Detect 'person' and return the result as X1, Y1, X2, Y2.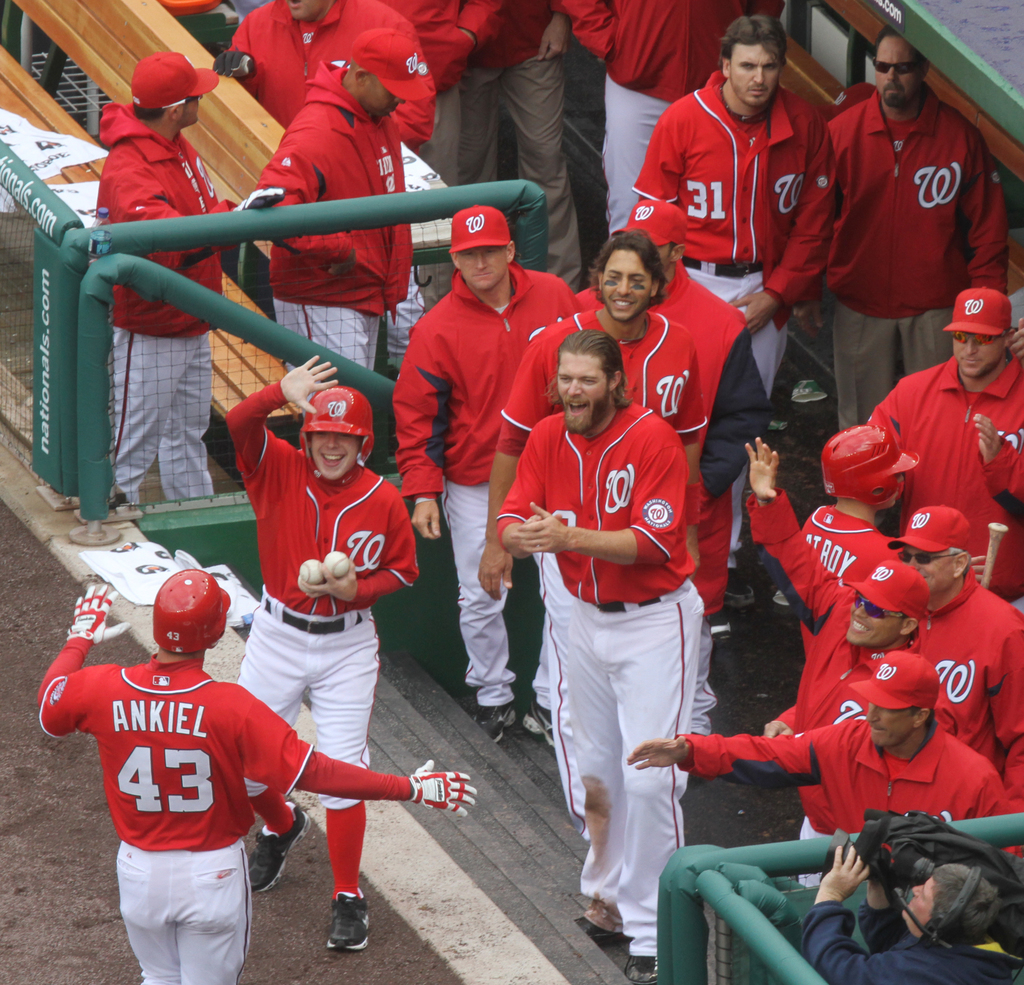
555, 0, 758, 246.
